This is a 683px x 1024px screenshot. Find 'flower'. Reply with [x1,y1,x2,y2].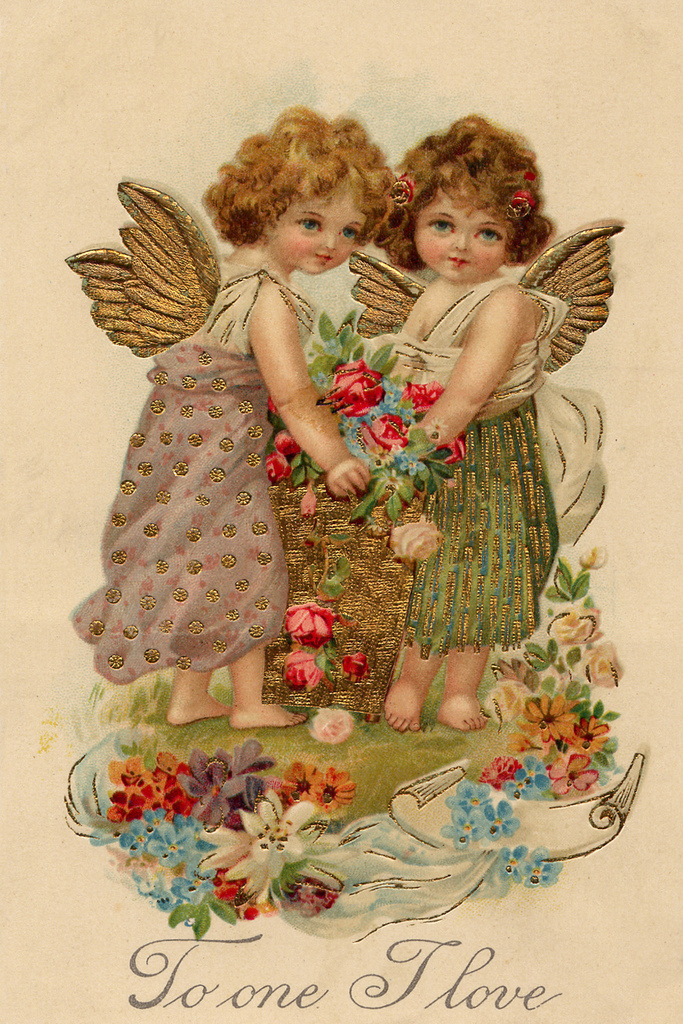
[211,467,224,483].
